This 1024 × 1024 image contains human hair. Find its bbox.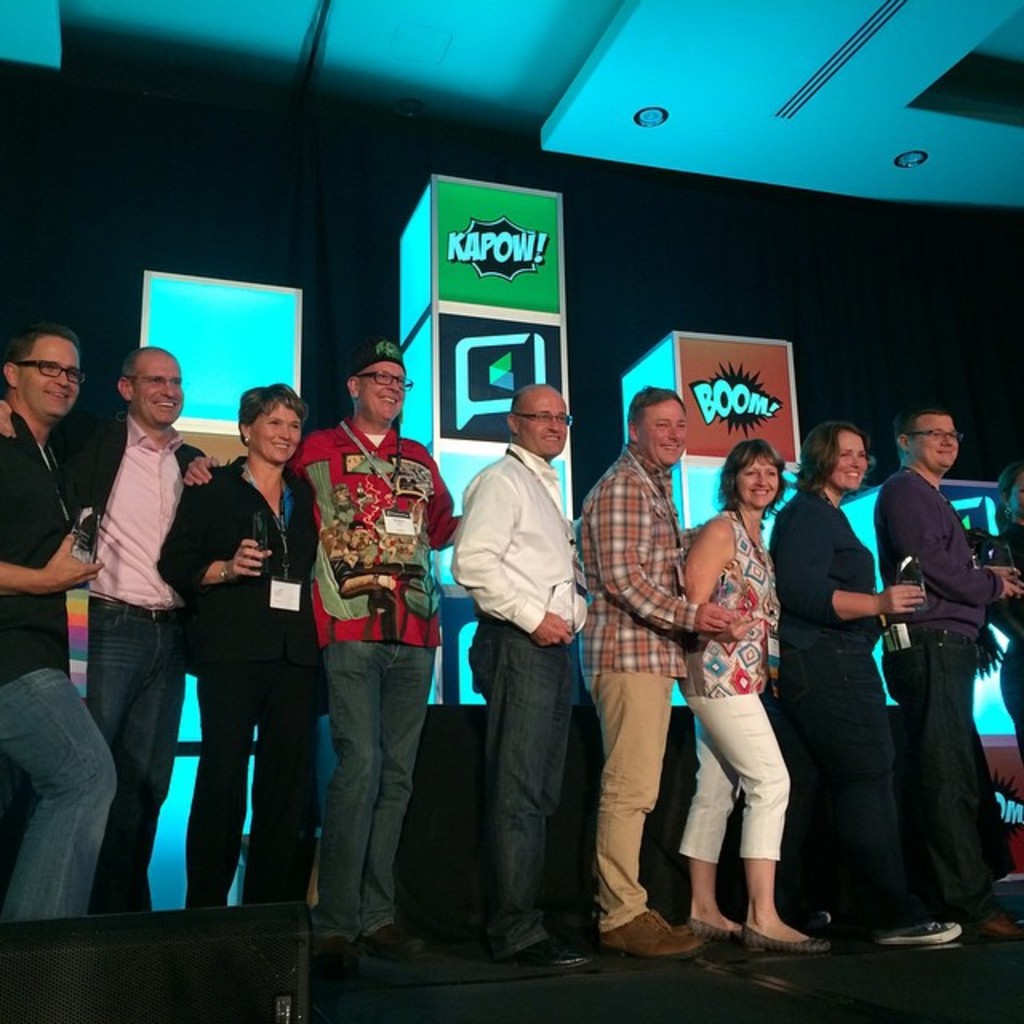
<bbox>632, 390, 686, 421</bbox>.
